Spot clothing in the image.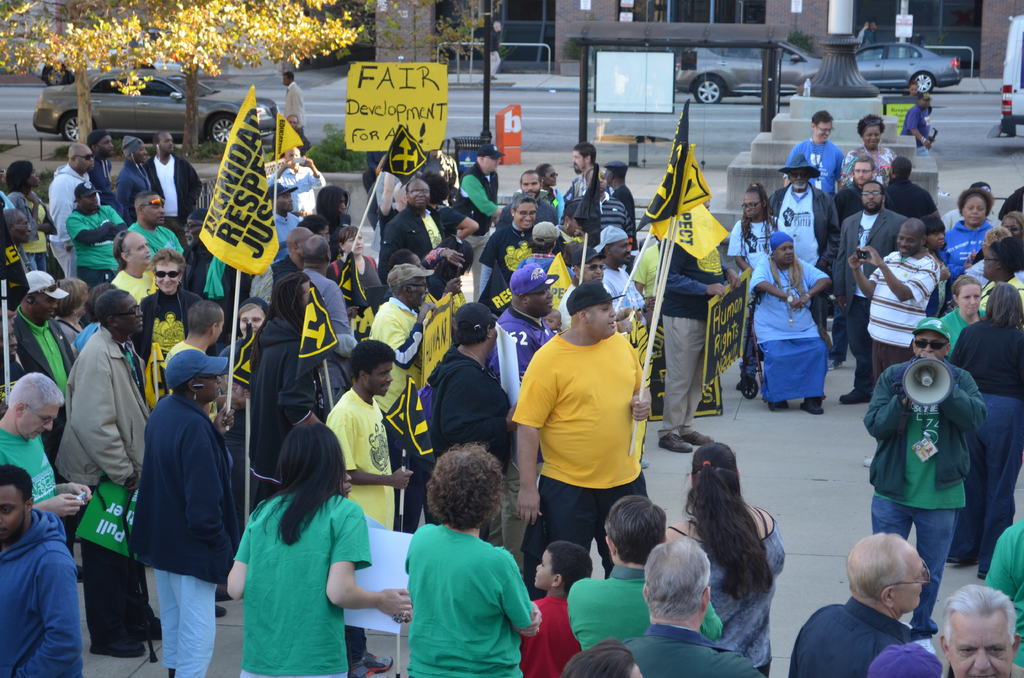
clothing found at detection(143, 163, 208, 245).
